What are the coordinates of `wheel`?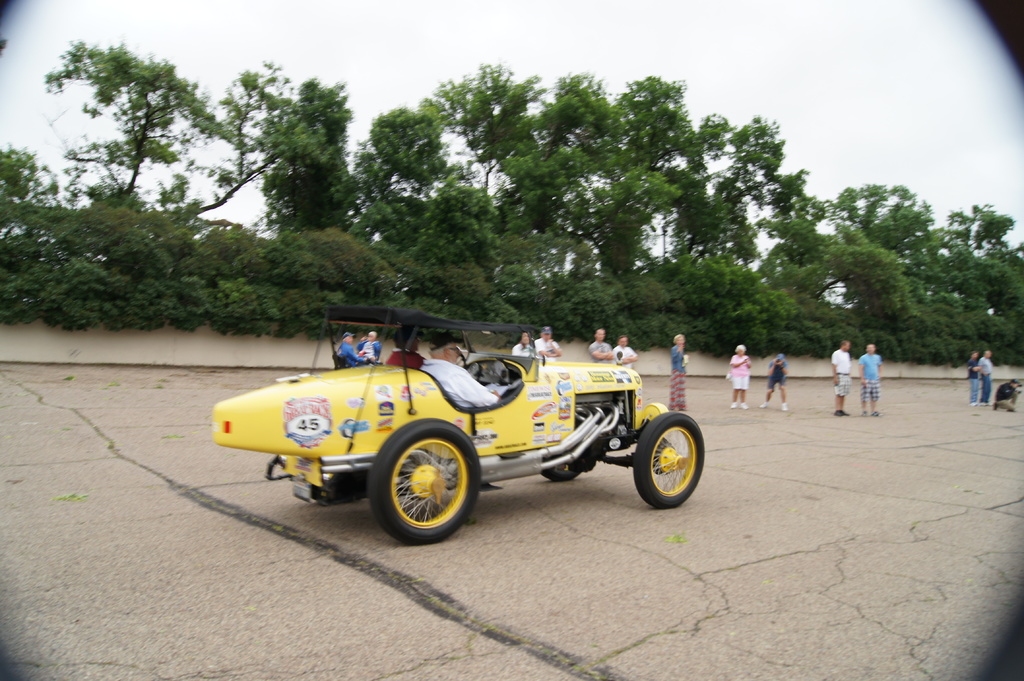
rect(307, 471, 341, 502).
